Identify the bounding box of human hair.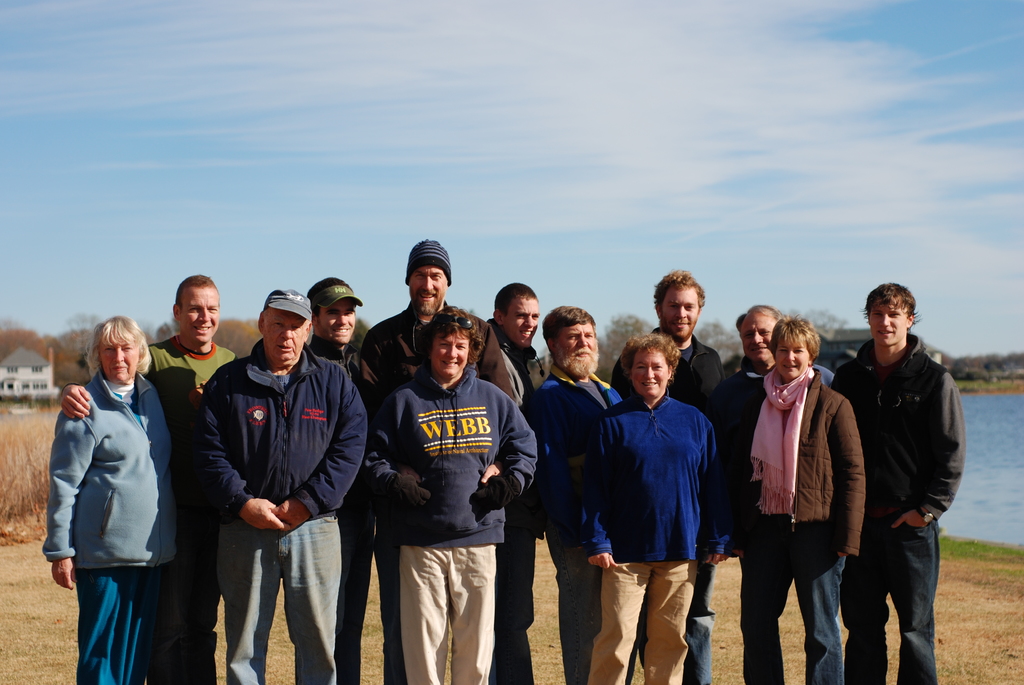
<box>492,283,539,320</box>.
